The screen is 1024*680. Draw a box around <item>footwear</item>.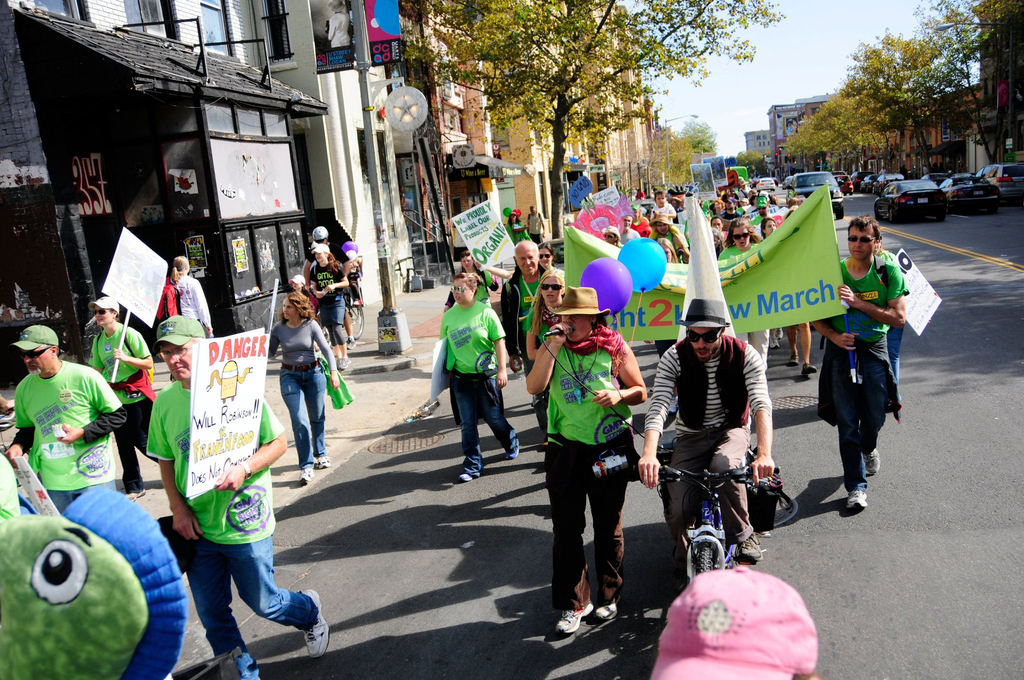
598:601:616:624.
